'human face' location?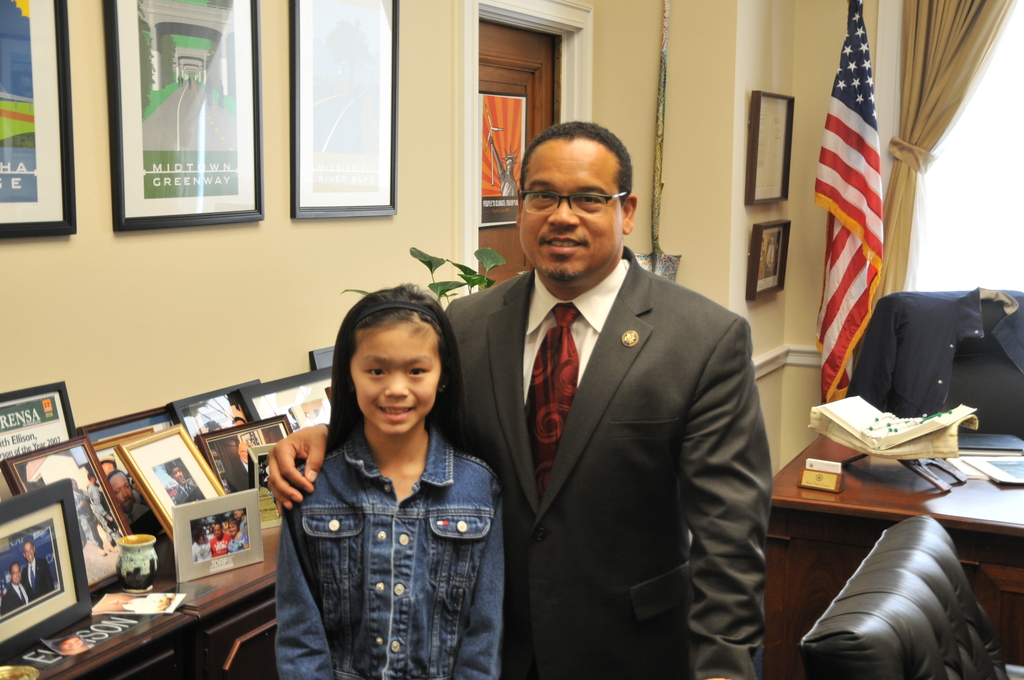
(left=355, top=318, right=441, bottom=435)
